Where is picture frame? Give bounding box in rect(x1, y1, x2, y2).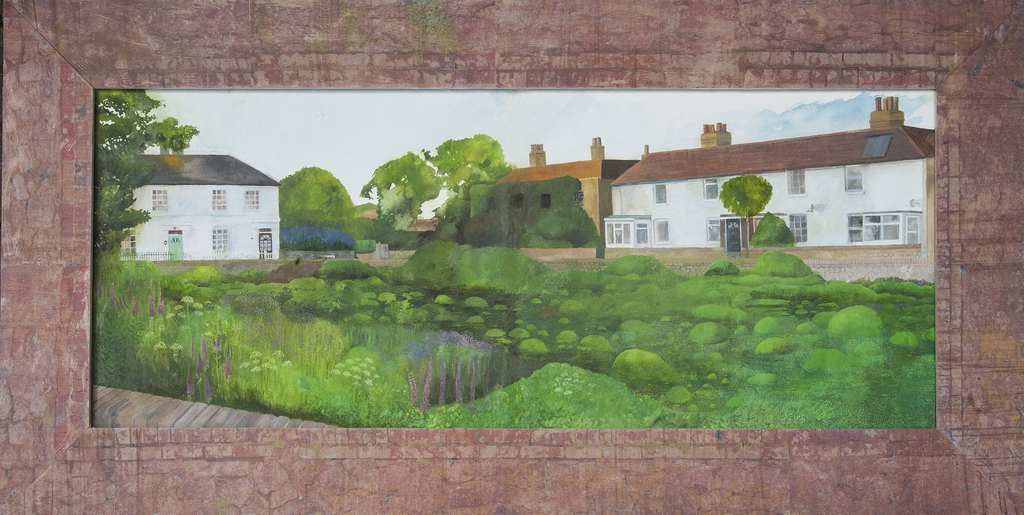
rect(0, 1, 1023, 514).
